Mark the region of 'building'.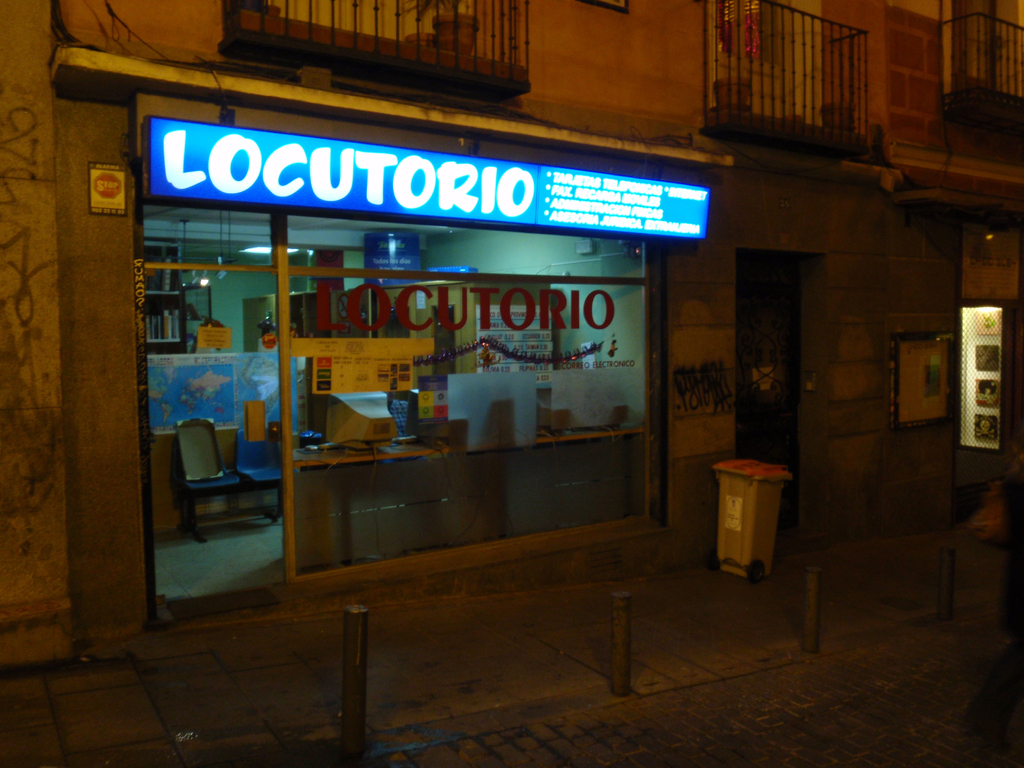
Region: 0,0,1023,672.
